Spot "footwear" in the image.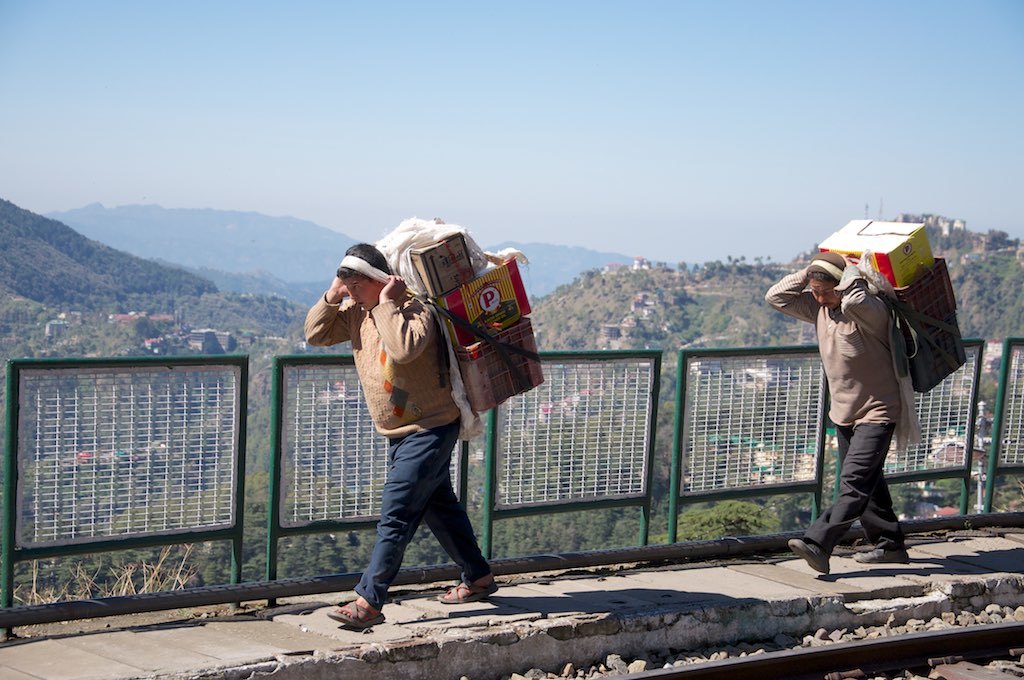
"footwear" found at pyautogui.locateOnScreen(326, 599, 384, 630).
